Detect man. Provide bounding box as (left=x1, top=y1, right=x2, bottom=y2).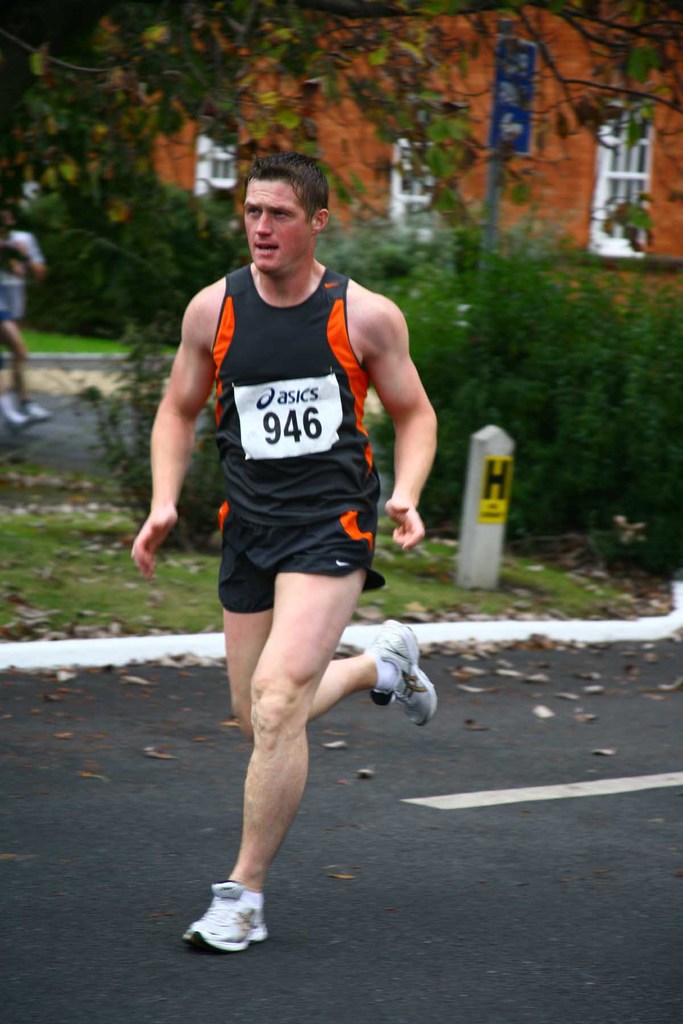
(left=148, top=129, right=447, bottom=946).
